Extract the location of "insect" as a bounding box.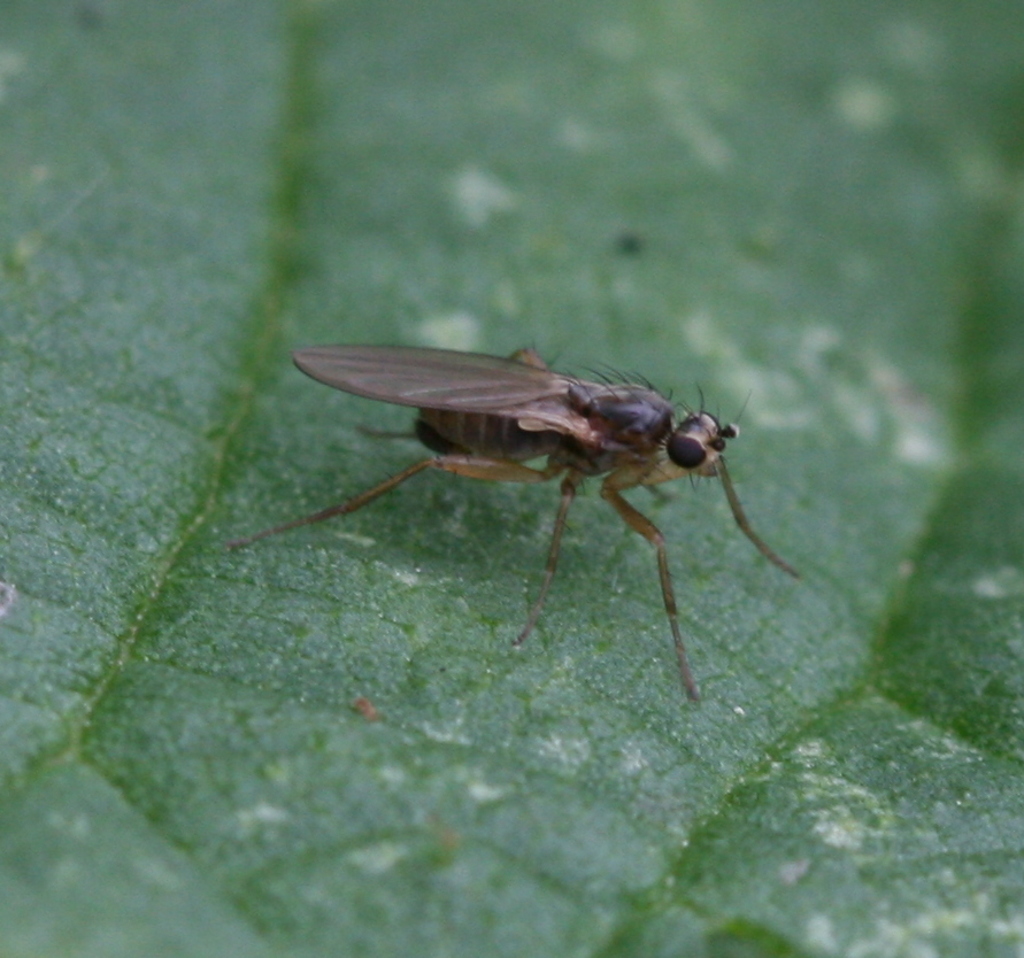
(234,341,806,700).
